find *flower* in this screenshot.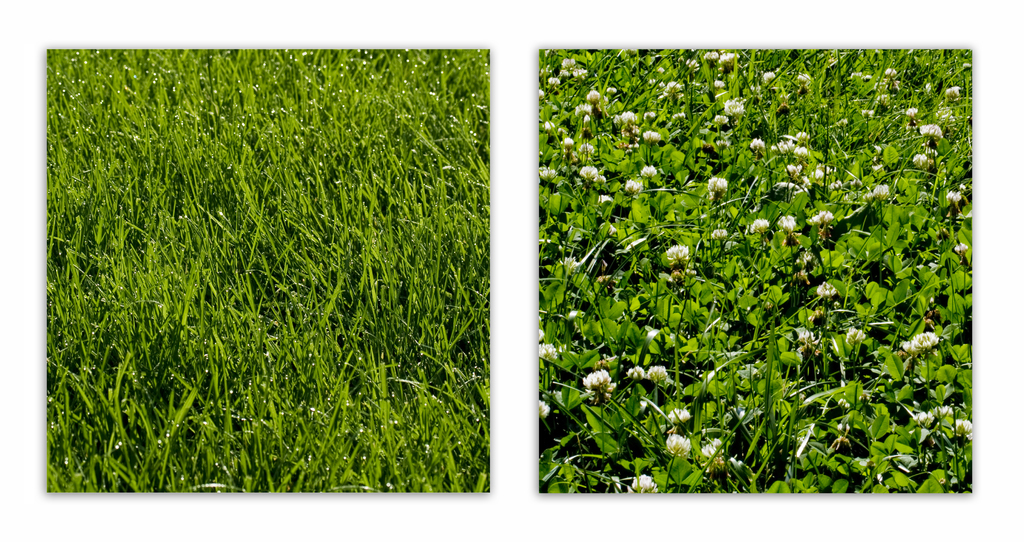
The bounding box for *flower* is left=580, top=374, right=618, bottom=395.
